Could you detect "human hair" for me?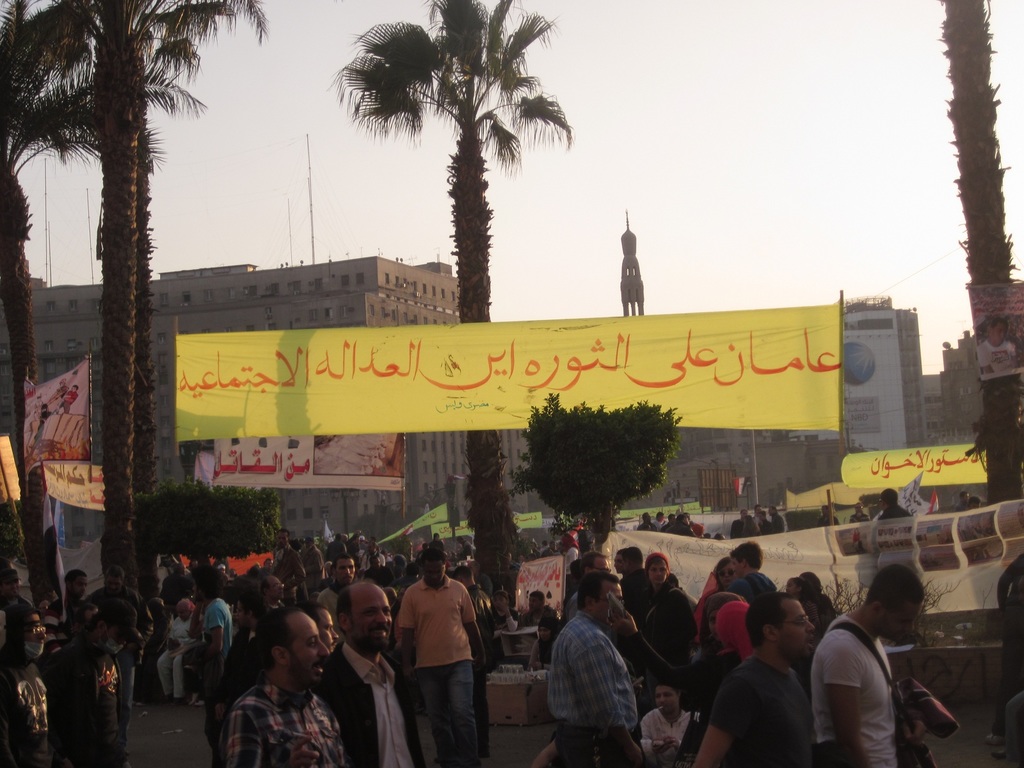
Detection result: 646, 552, 670, 584.
